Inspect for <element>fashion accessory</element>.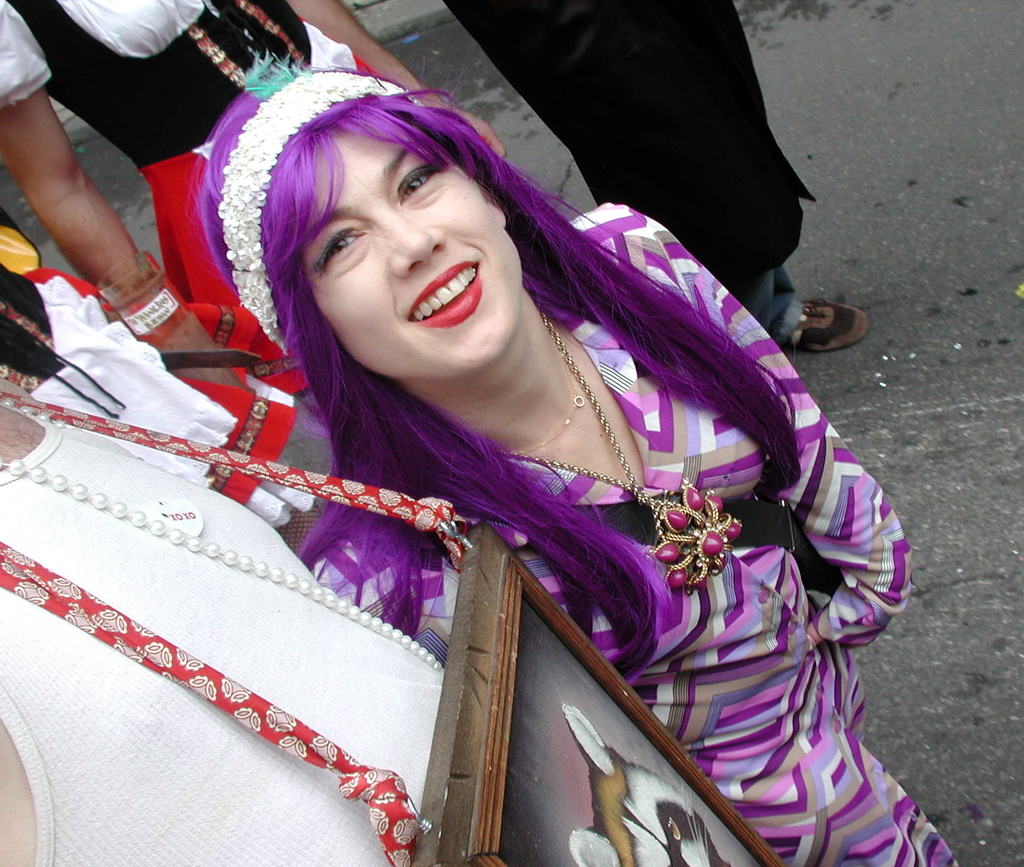
Inspection: box(0, 396, 446, 672).
